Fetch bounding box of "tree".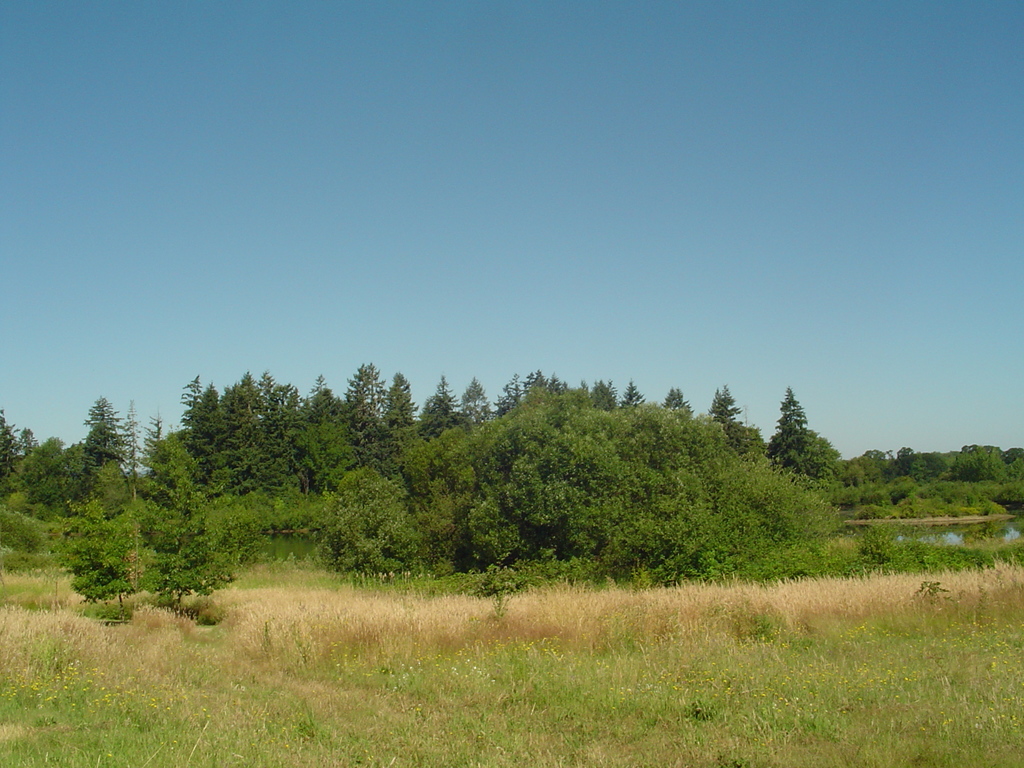
Bbox: (left=17, top=433, right=95, bottom=509).
